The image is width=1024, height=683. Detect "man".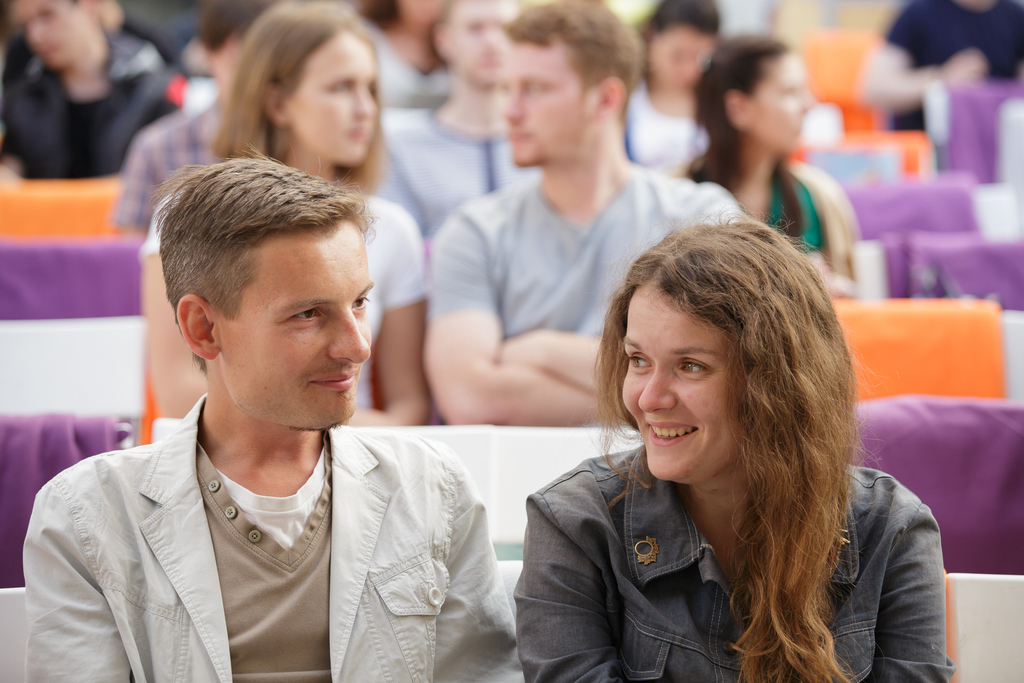
Detection: detection(19, 142, 527, 682).
